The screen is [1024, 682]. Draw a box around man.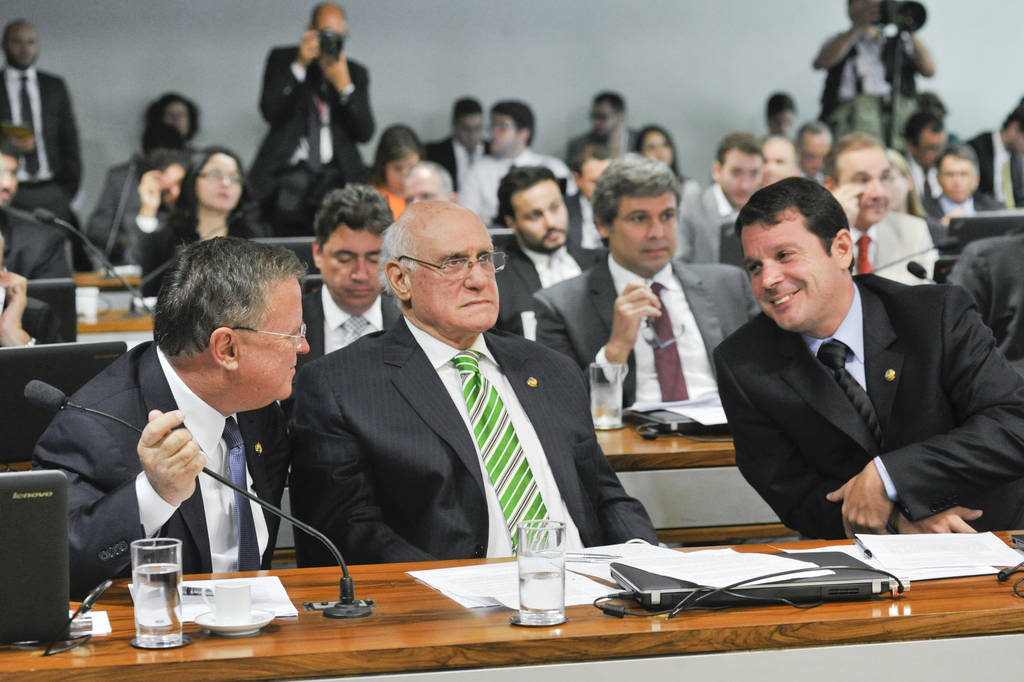
select_region(922, 142, 1006, 231).
